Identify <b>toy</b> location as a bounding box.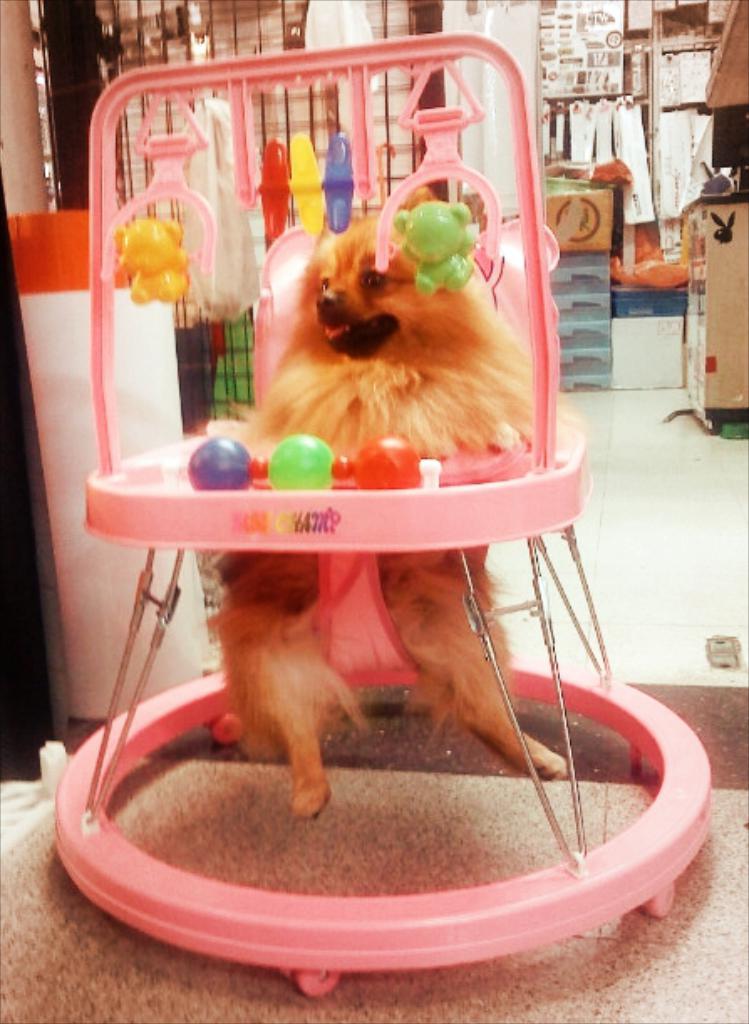
188 194 593 825.
